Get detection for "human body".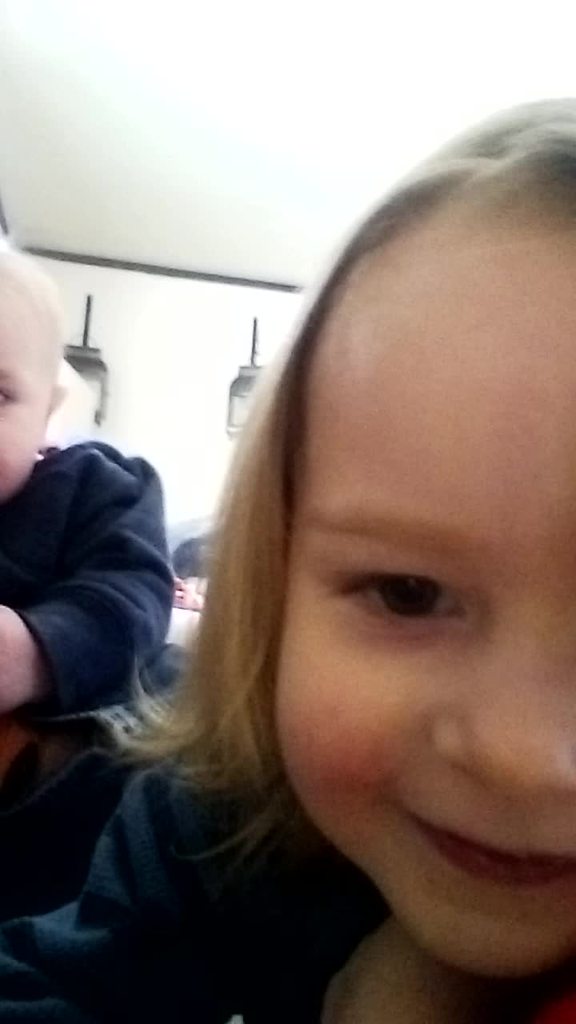
Detection: select_region(0, 242, 174, 722).
